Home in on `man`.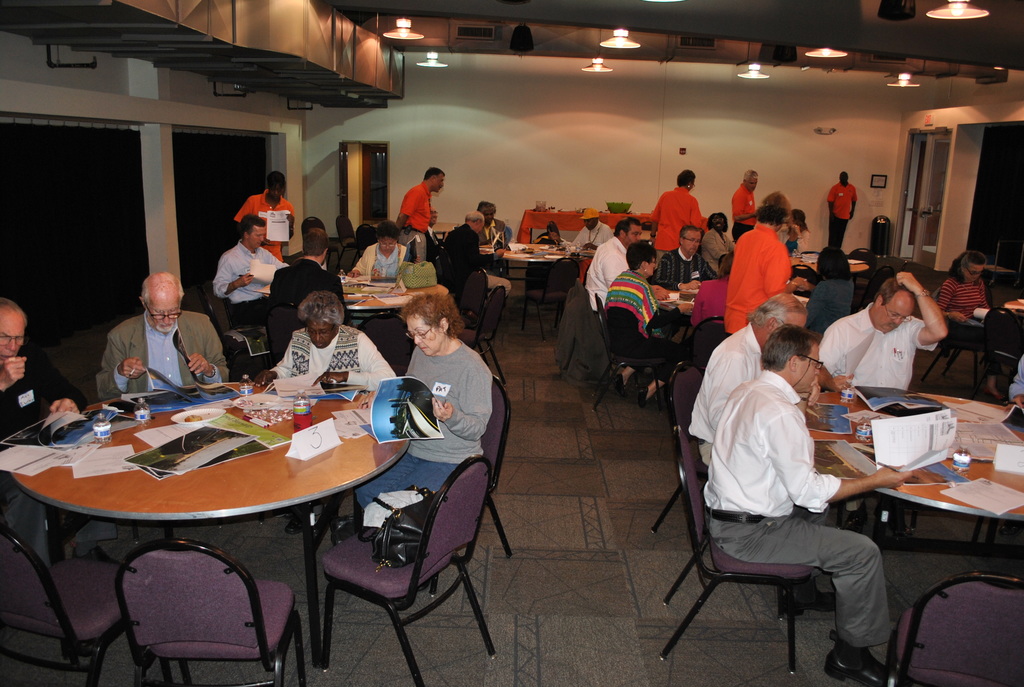
Homed in at rect(824, 168, 861, 253).
